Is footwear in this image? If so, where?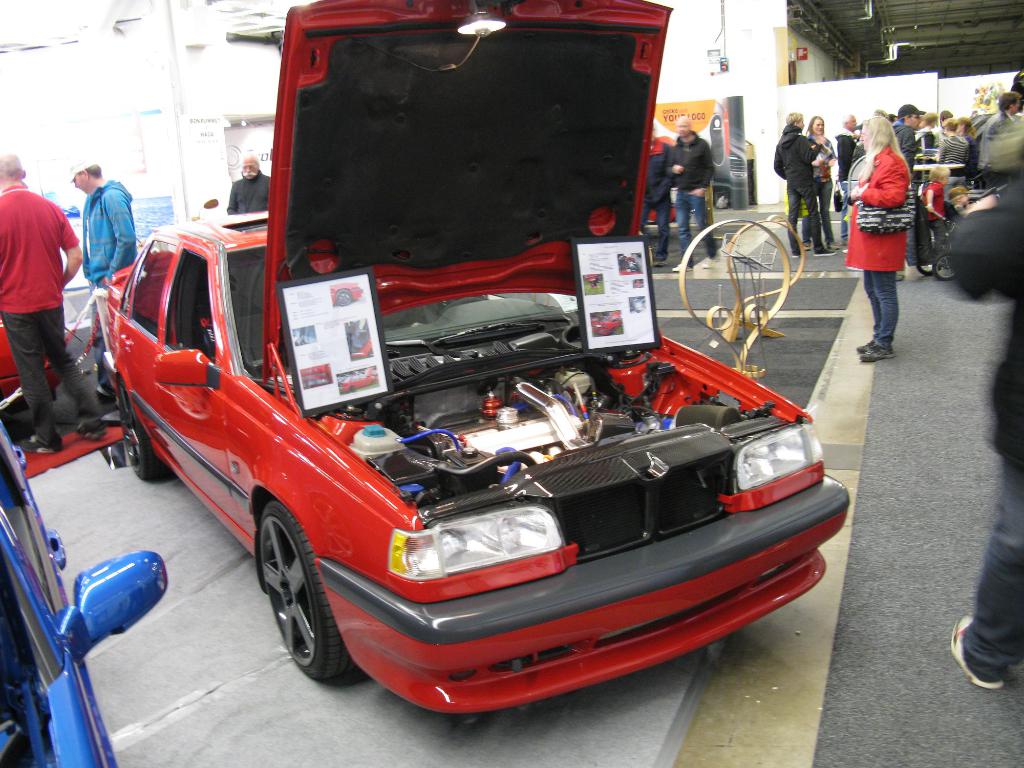
Yes, at left=863, top=340, right=893, bottom=367.
